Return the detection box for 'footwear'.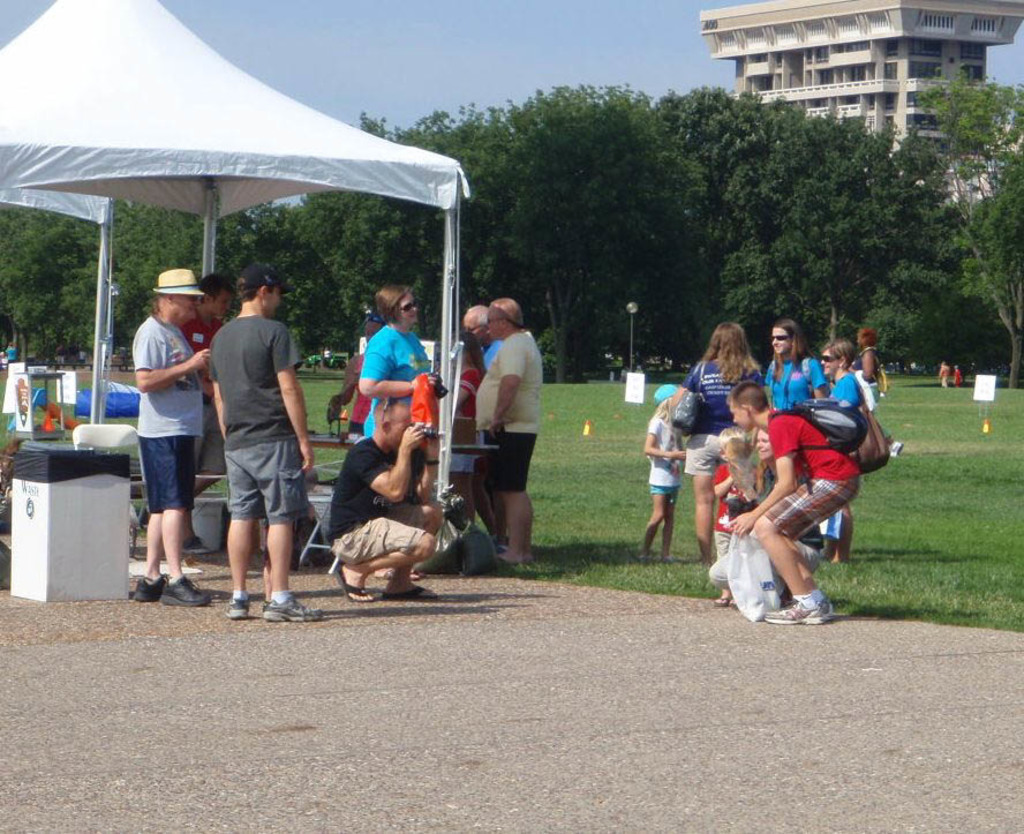
bbox=[129, 574, 161, 606].
